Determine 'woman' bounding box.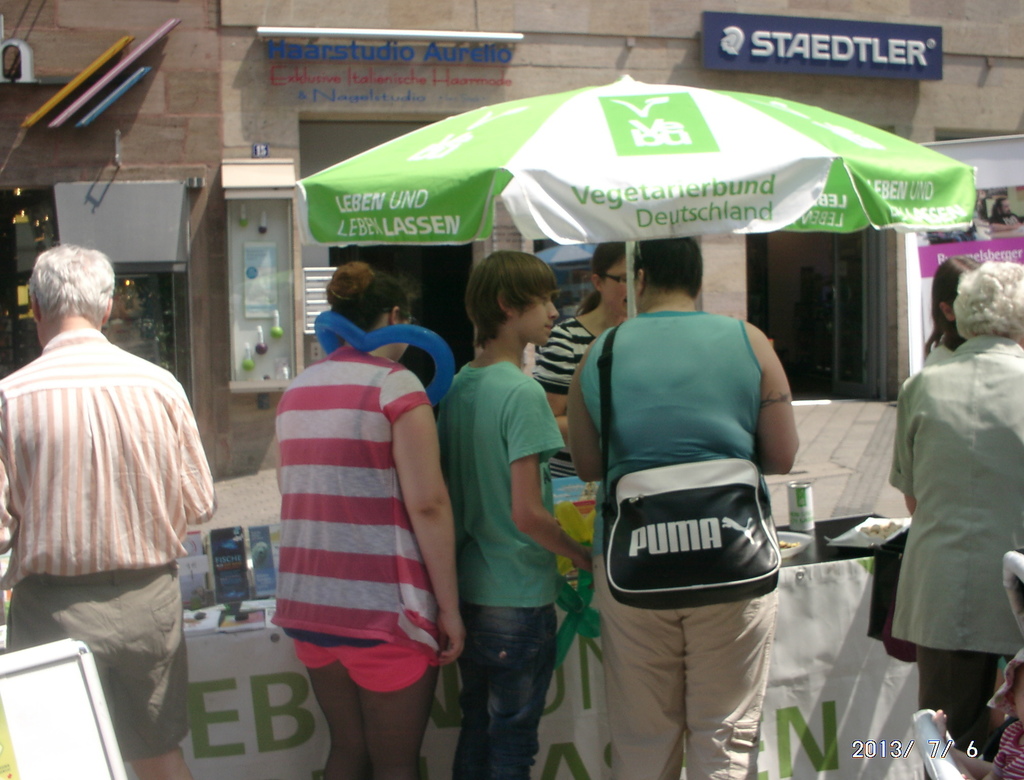
Determined: pyautogui.locateOnScreen(881, 260, 1020, 750).
